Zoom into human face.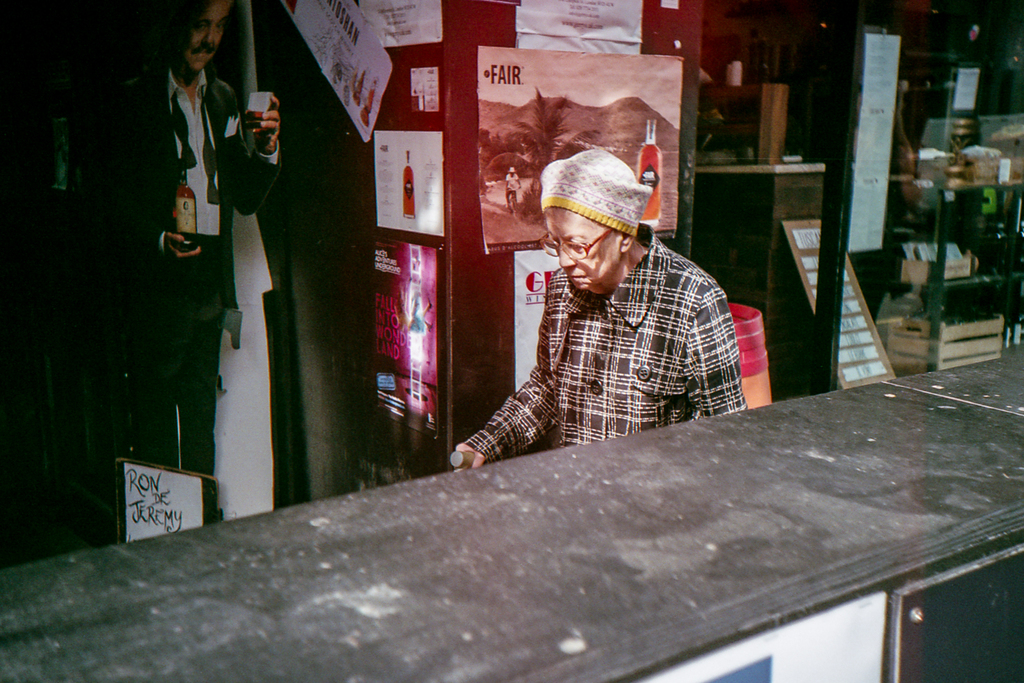
Zoom target: locate(184, 1, 231, 73).
